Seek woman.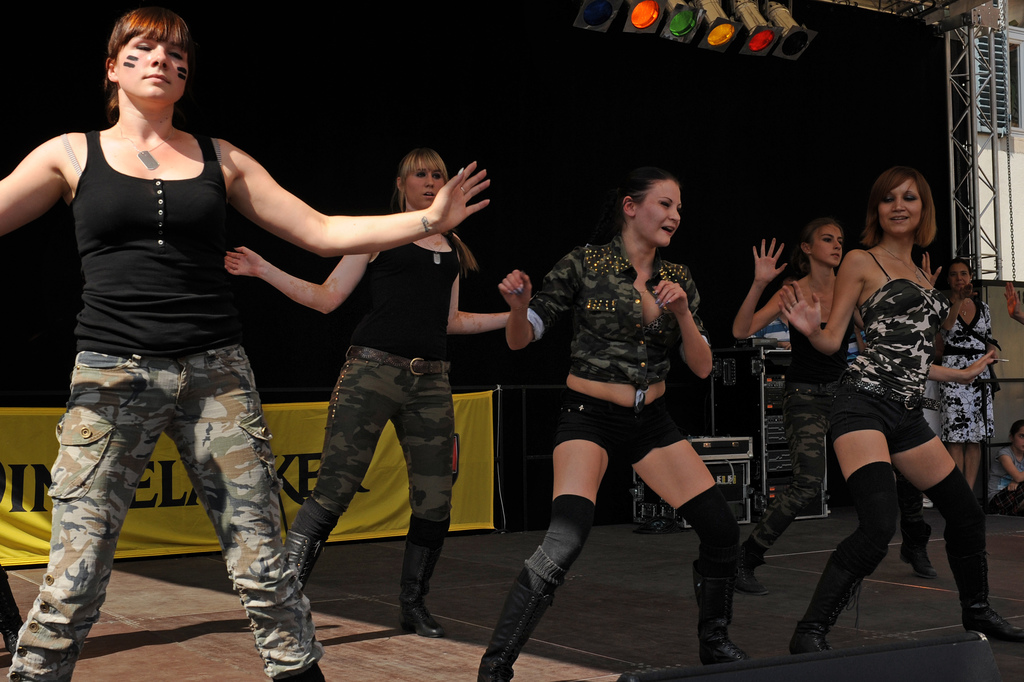
l=805, t=159, r=999, b=641.
